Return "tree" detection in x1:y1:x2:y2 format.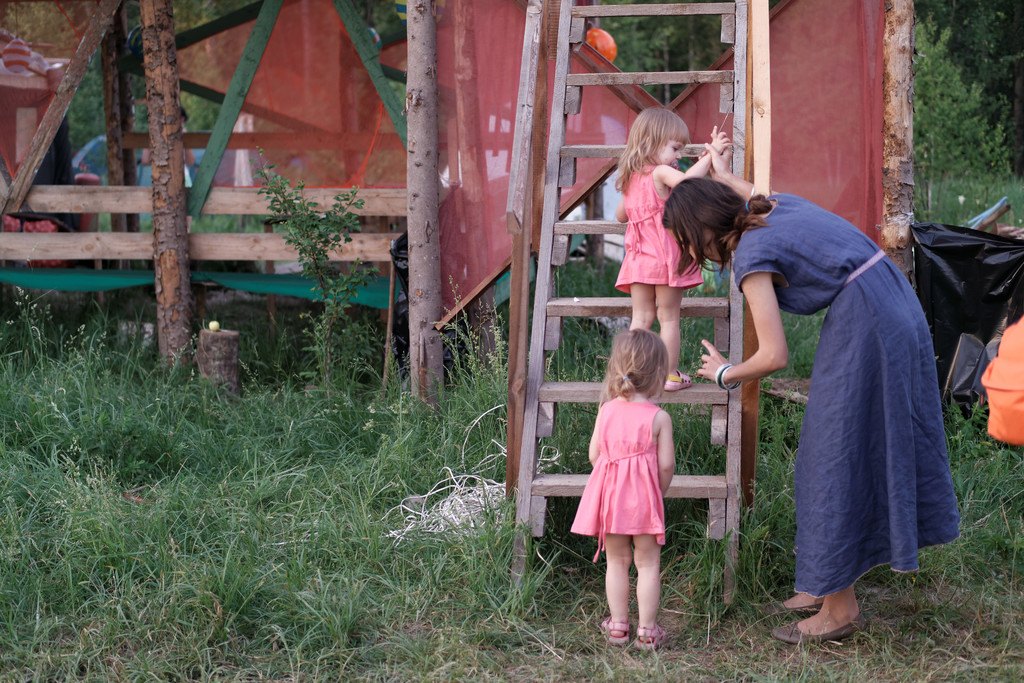
881:0:919:288.
